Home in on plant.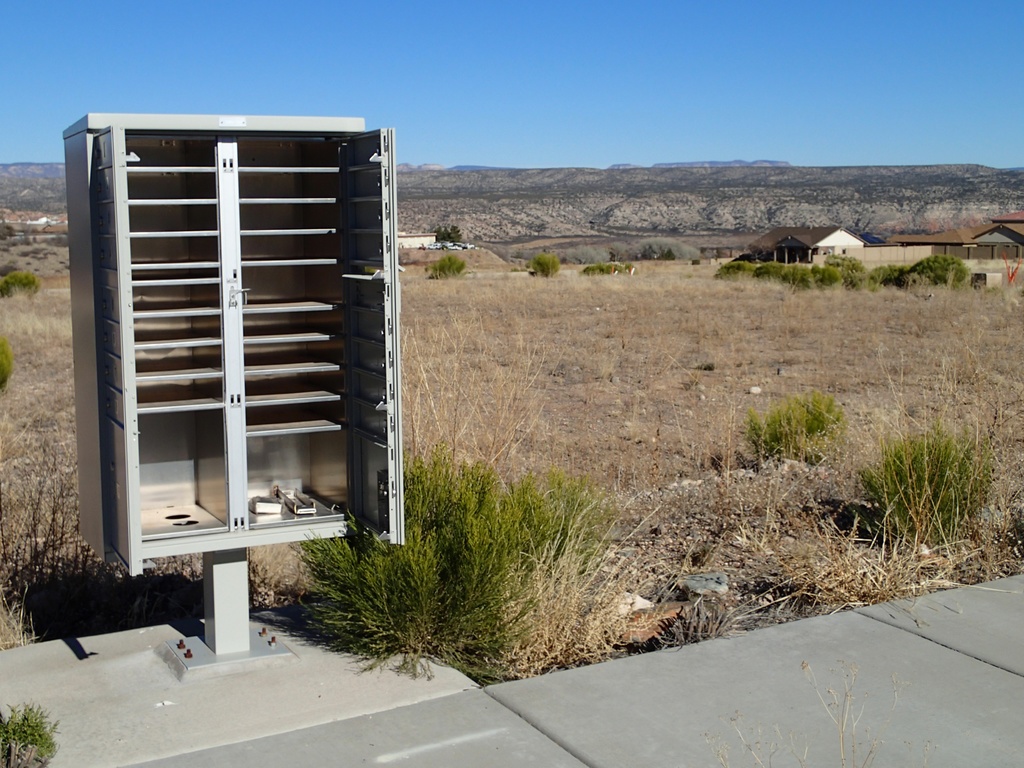
Homed in at <bbox>524, 248, 561, 283</bbox>.
